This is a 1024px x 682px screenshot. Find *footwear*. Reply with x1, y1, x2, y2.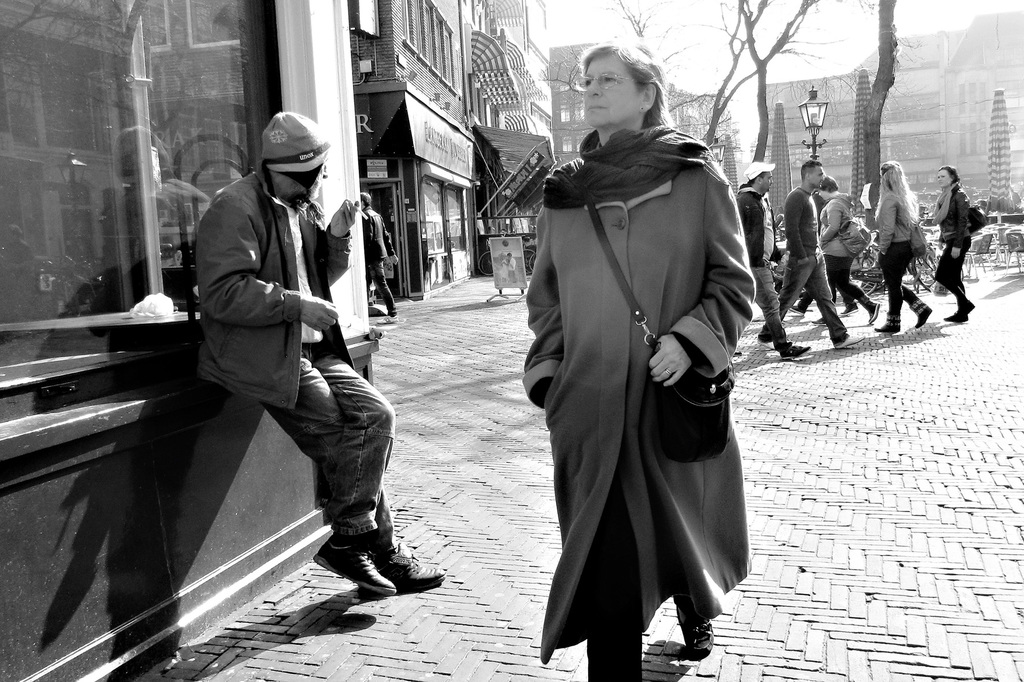
779, 340, 812, 358.
